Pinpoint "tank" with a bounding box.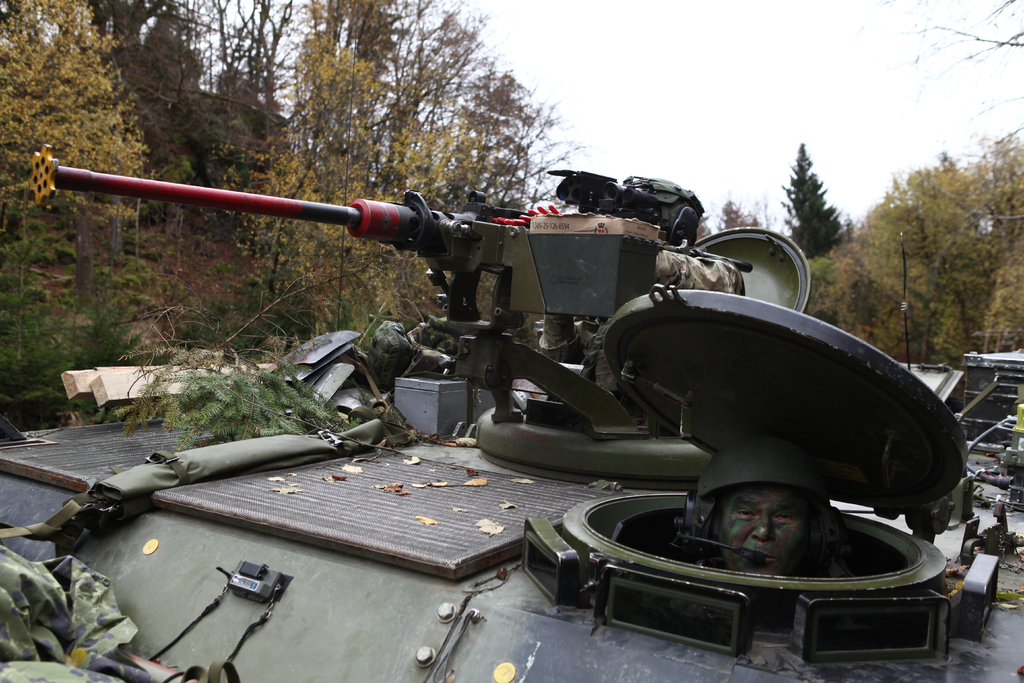
0,163,1023,682.
